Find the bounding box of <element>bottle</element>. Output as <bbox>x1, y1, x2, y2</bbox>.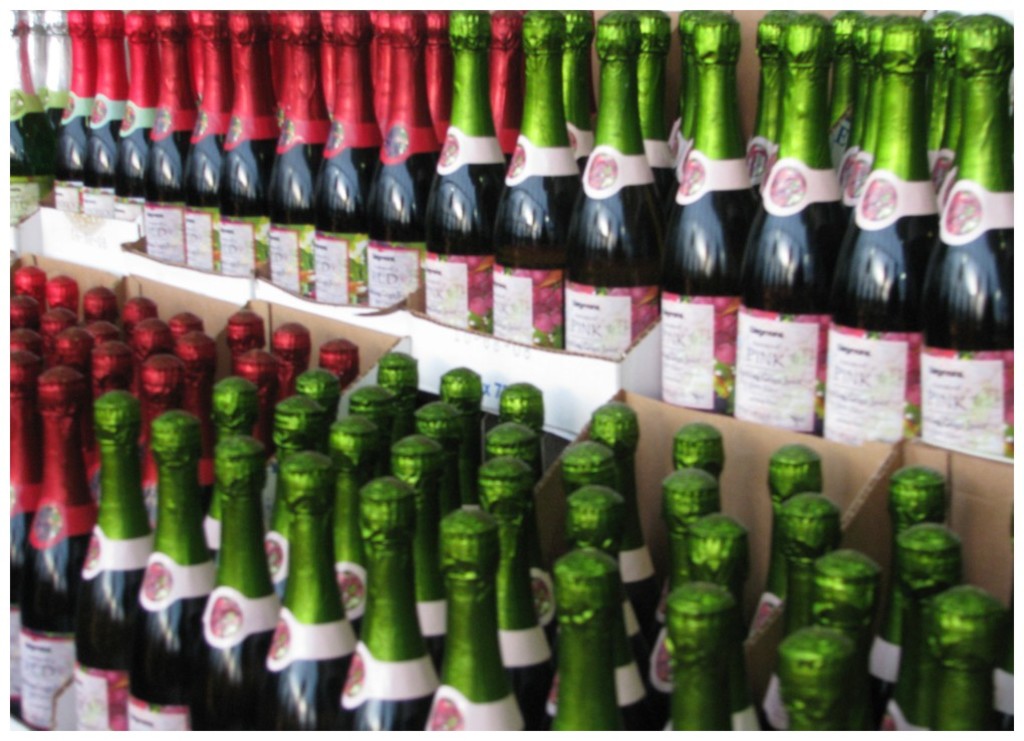
<bbox>772, 624, 852, 730</bbox>.
